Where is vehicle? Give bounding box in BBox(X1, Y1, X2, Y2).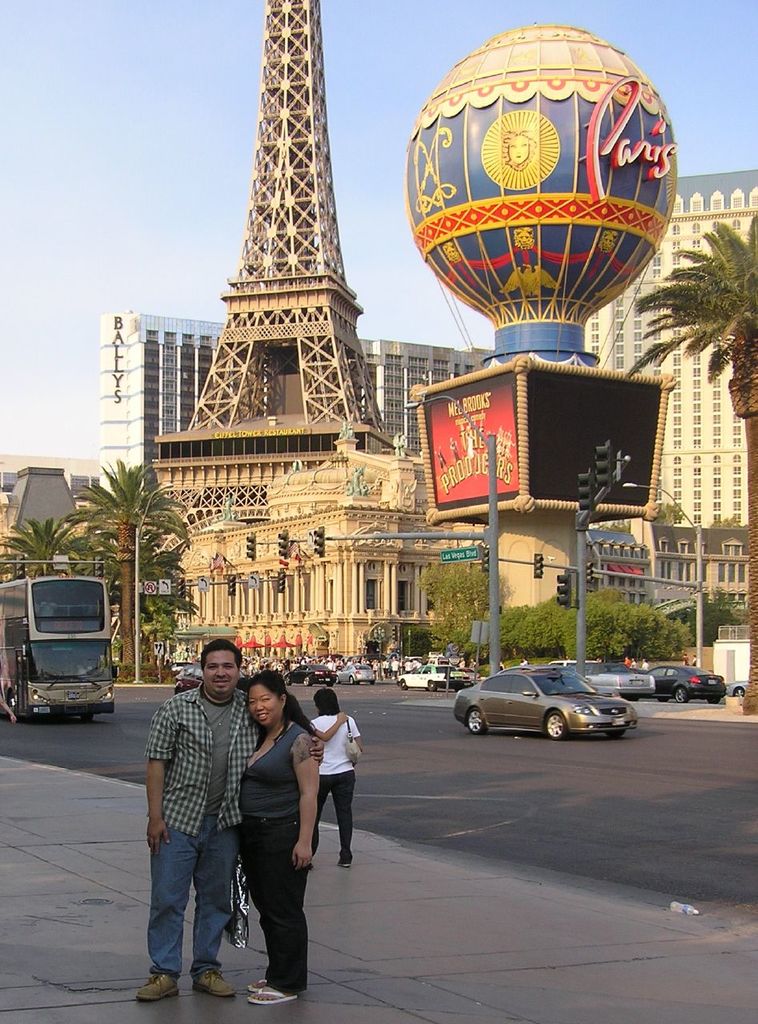
BBox(455, 667, 640, 741).
